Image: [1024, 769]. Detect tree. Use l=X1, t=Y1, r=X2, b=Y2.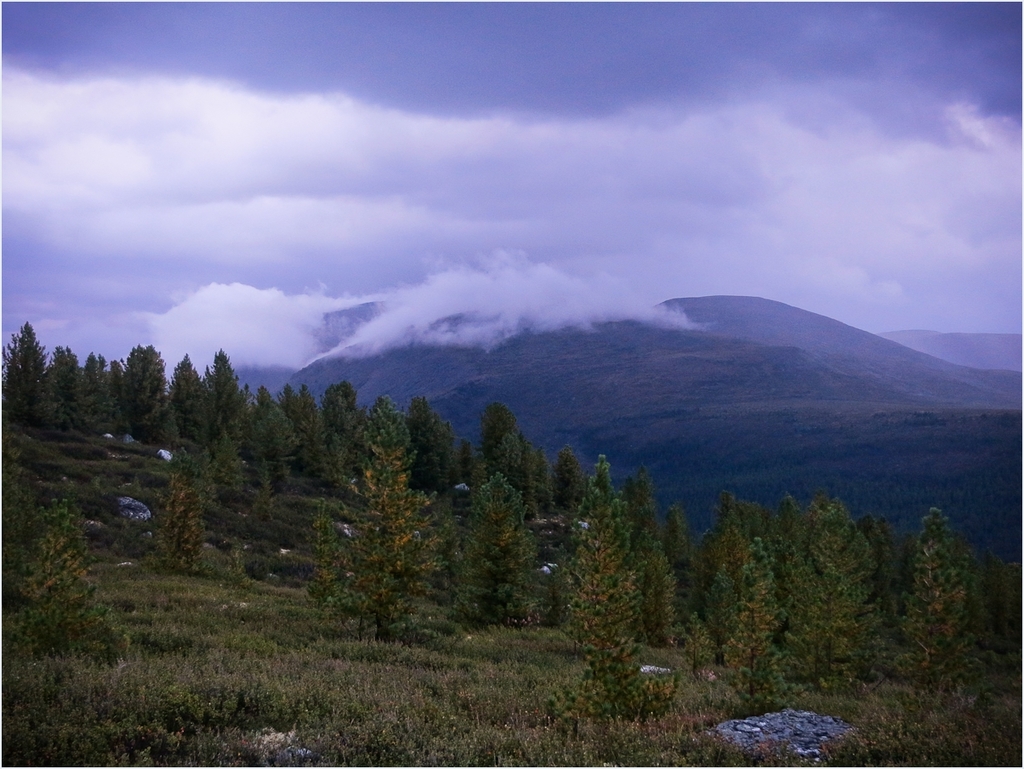
l=310, t=427, r=441, b=652.
